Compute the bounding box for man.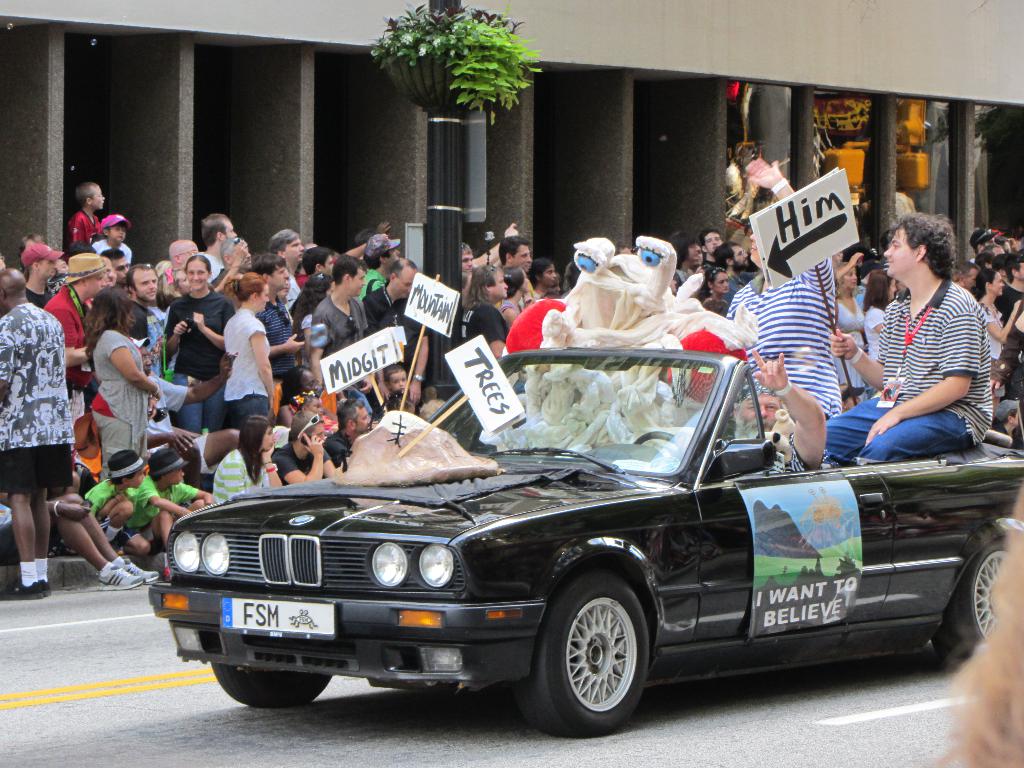
(x1=293, y1=250, x2=337, y2=315).
